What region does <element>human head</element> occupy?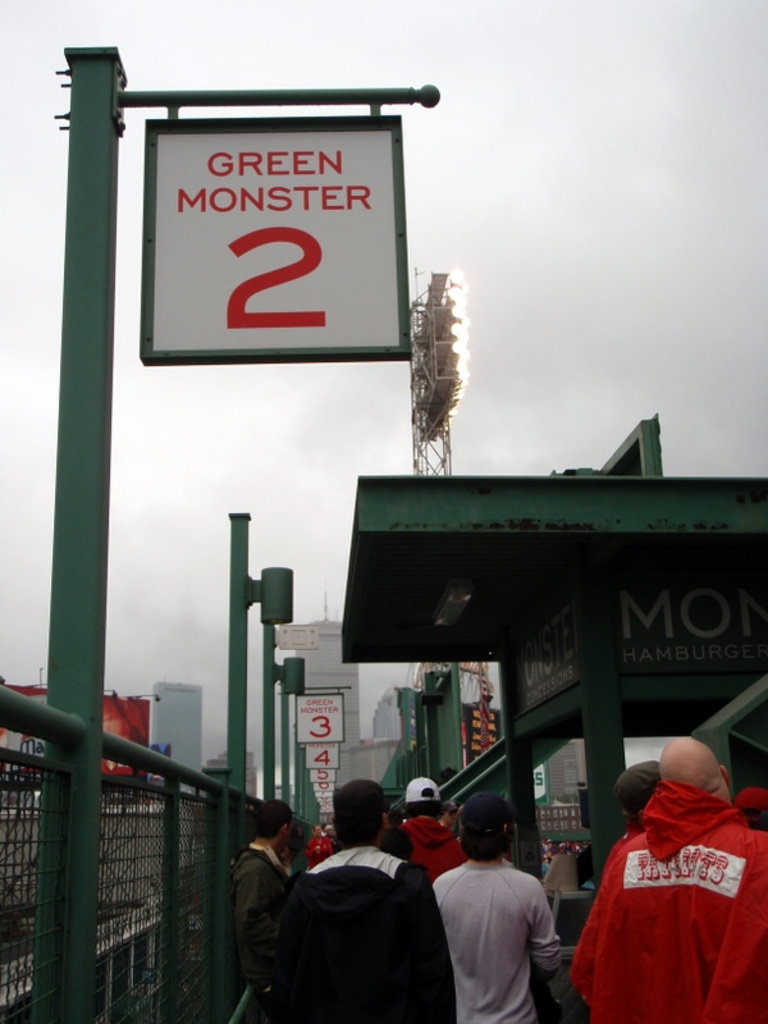
{"left": 654, "top": 735, "right": 733, "bottom": 806}.
